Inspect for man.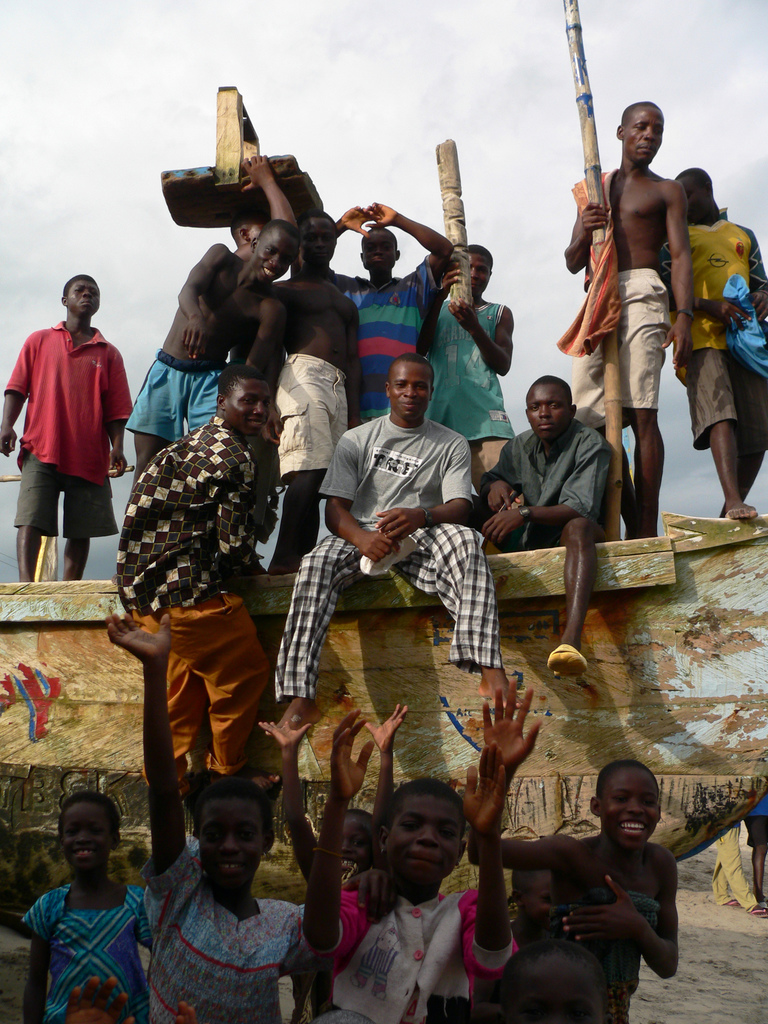
Inspection: 655,168,767,520.
